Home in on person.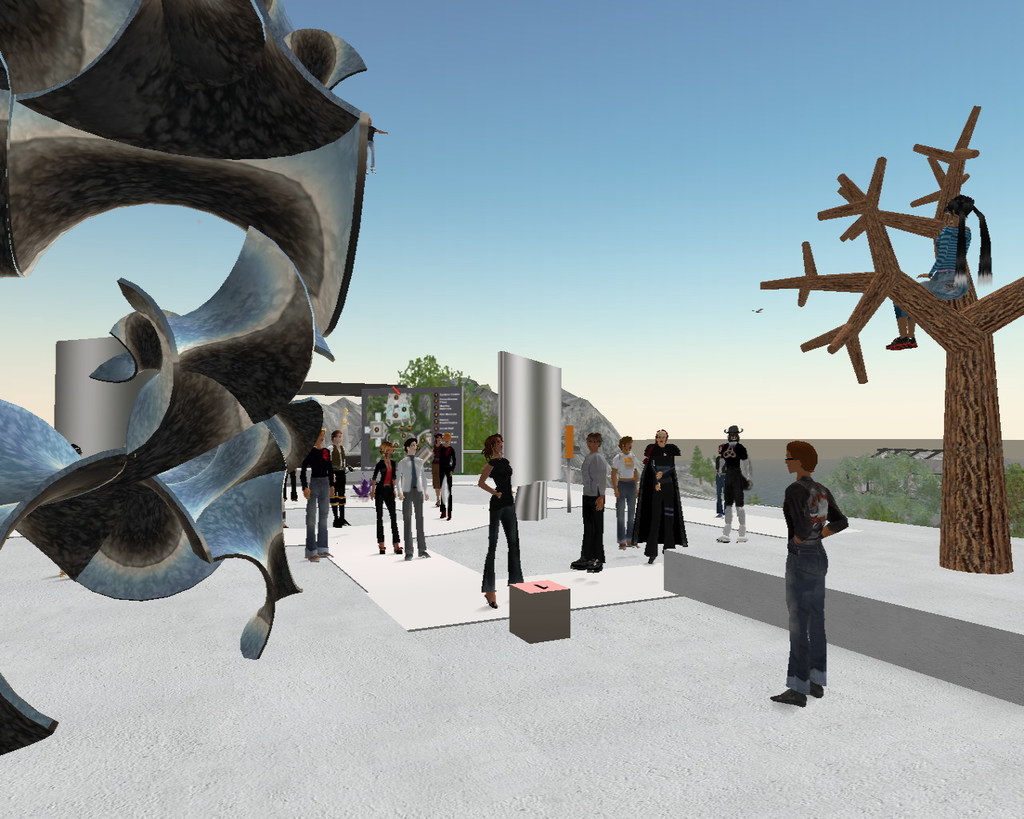
Homed in at (x1=771, y1=432, x2=854, y2=709).
